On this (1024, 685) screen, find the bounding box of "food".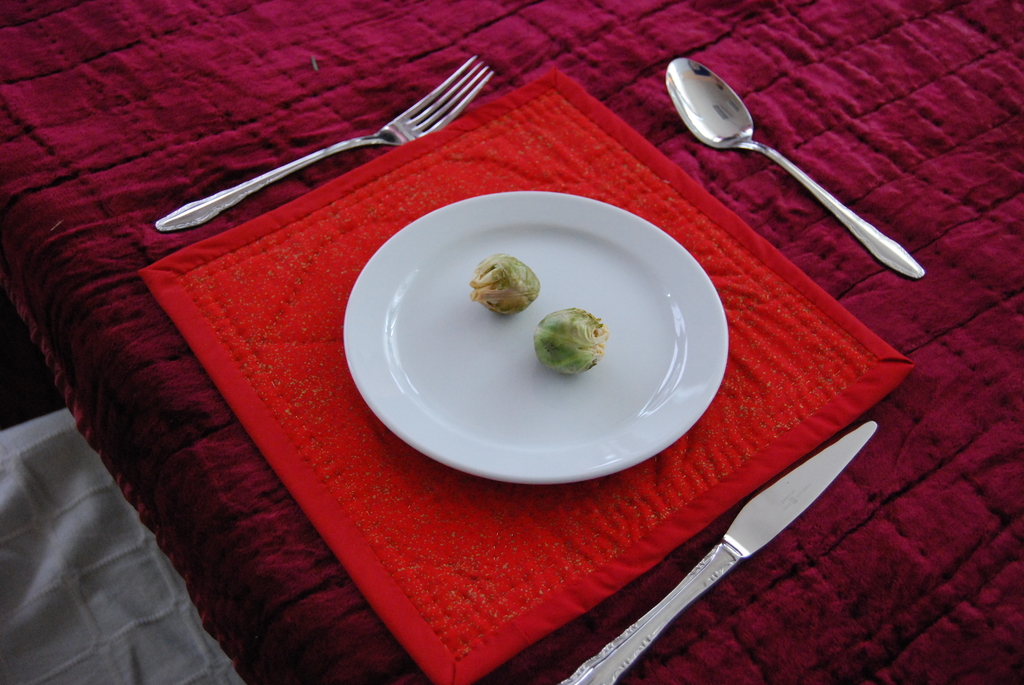
Bounding box: (x1=535, y1=306, x2=611, y2=375).
